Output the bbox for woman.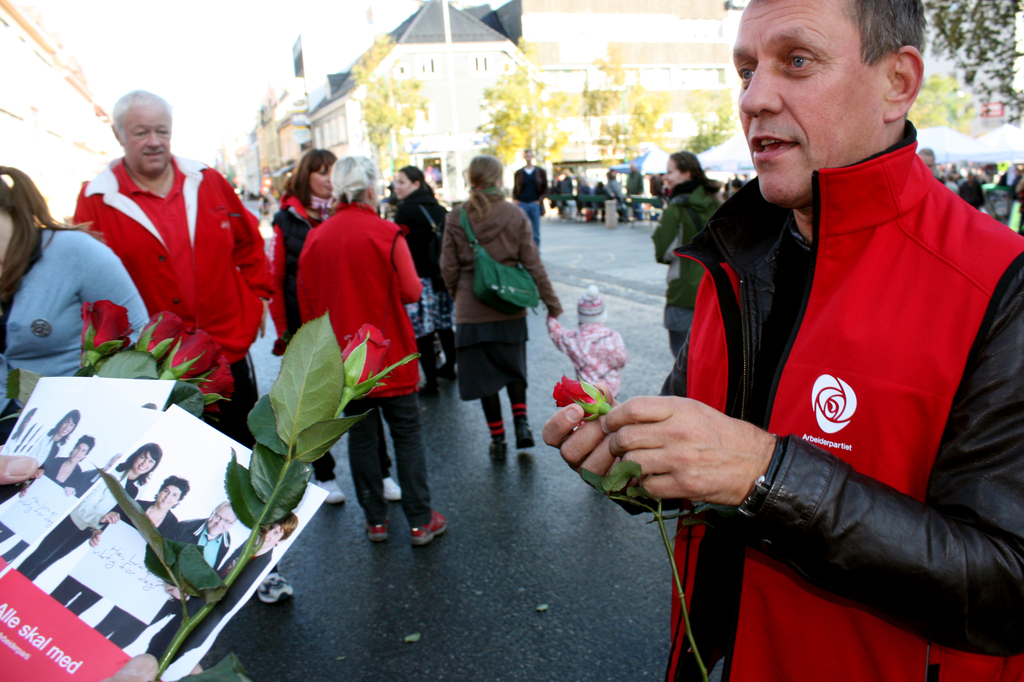
(left=294, top=154, right=450, bottom=544).
